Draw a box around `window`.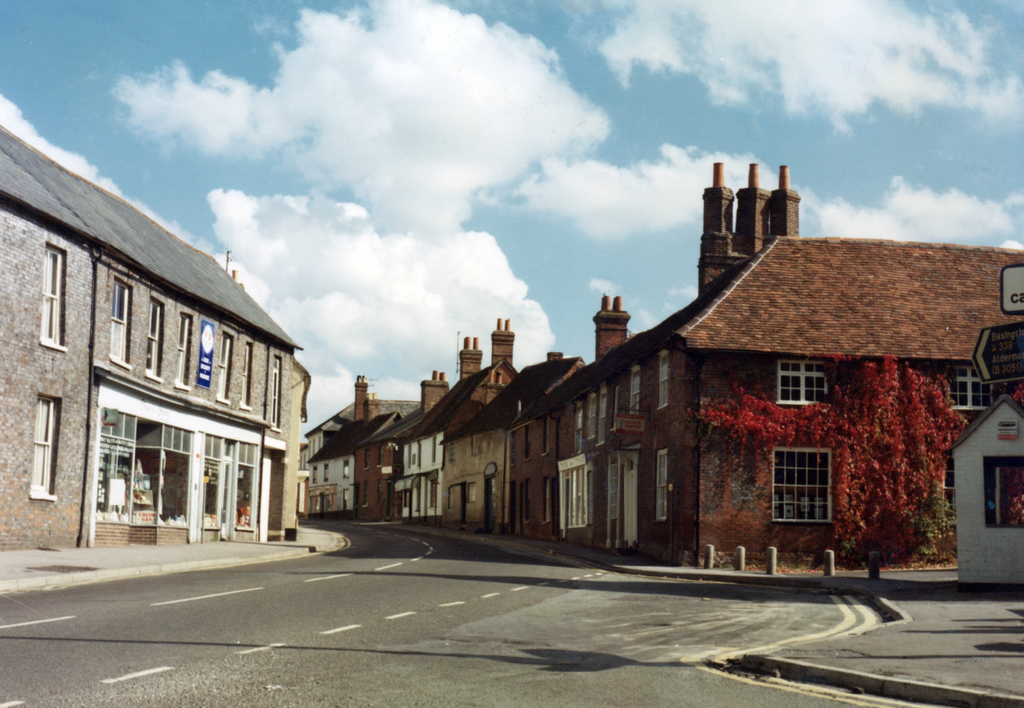
box(653, 350, 670, 411).
